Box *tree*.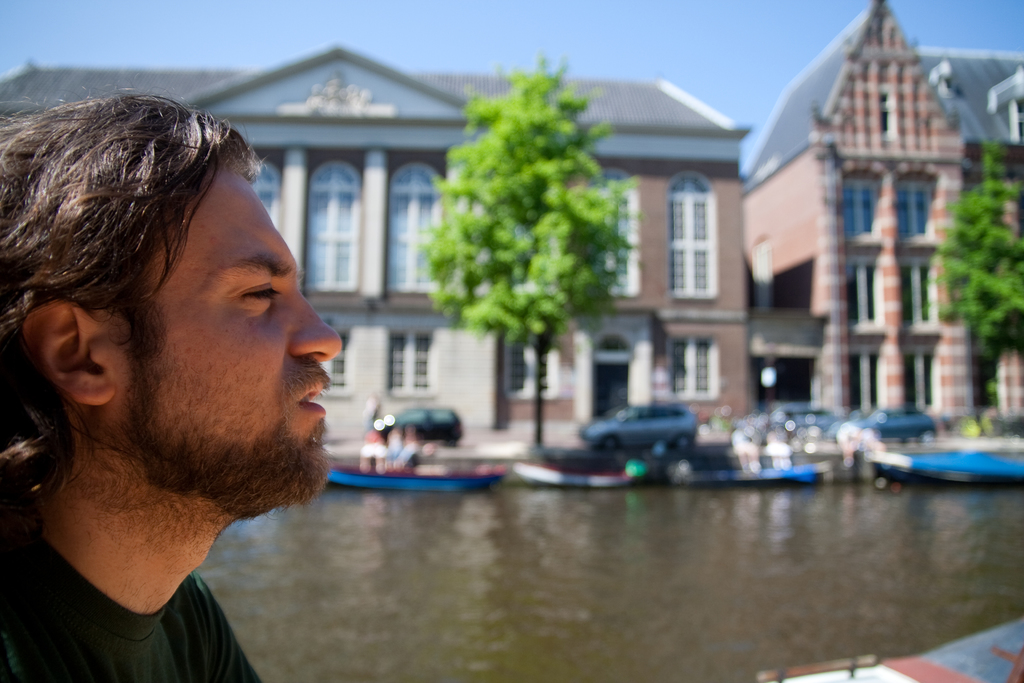
<region>922, 148, 1023, 356</region>.
